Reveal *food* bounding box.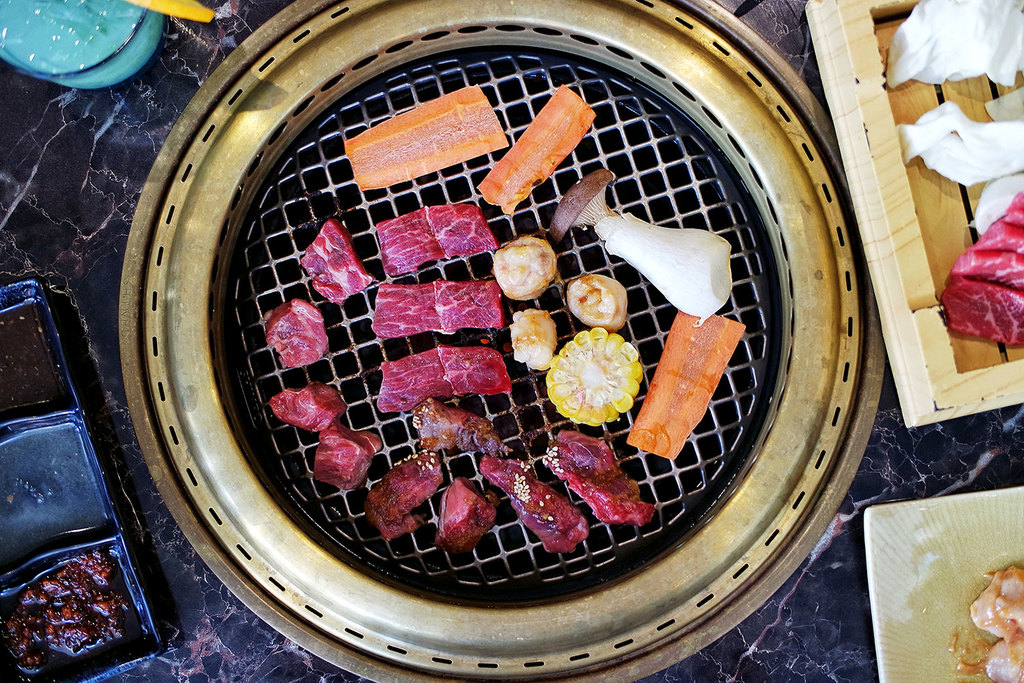
Revealed: detection(973, 173, 1023, 231).
